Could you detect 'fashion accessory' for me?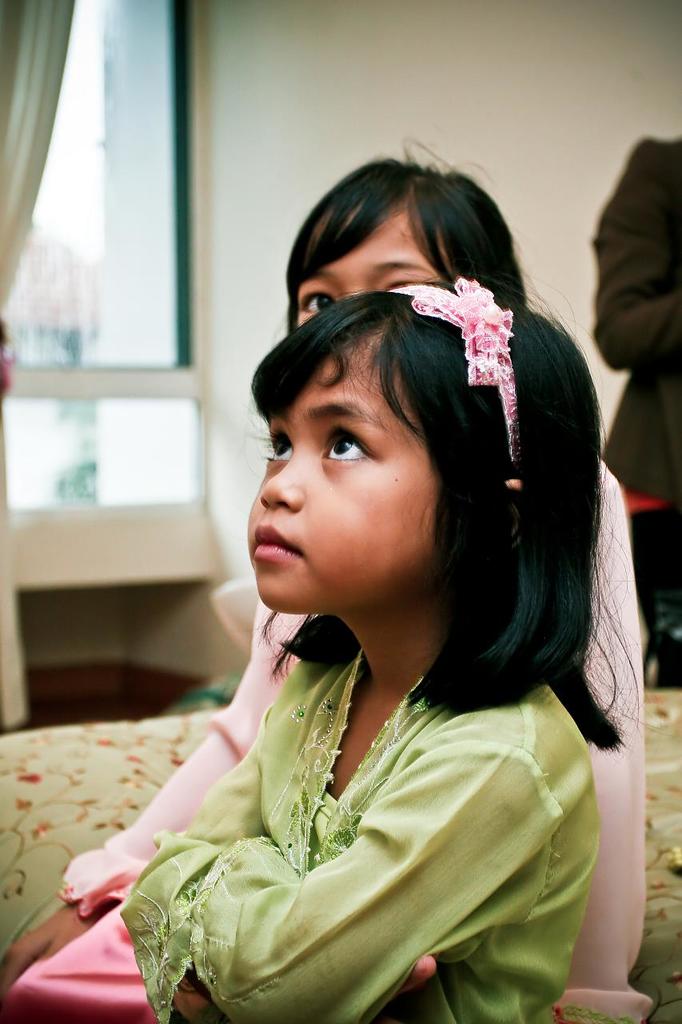
Detection result: crop(388, 278, 524, 466).
